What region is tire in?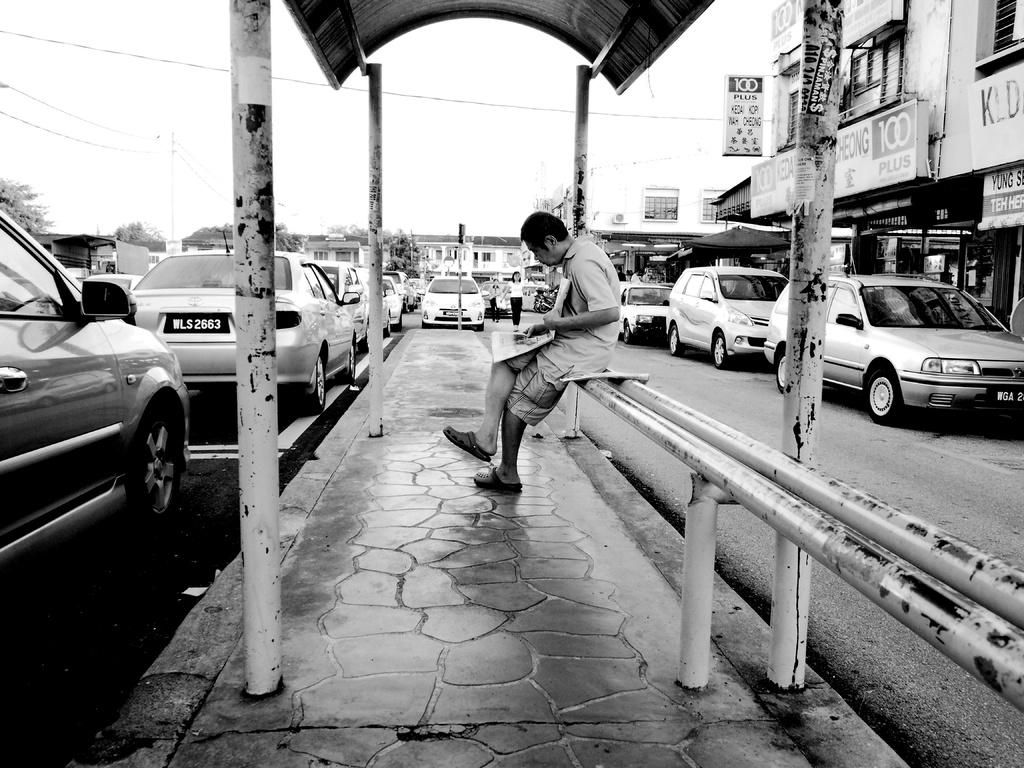
x1=348, y1=338, x2=358, y2=383.
